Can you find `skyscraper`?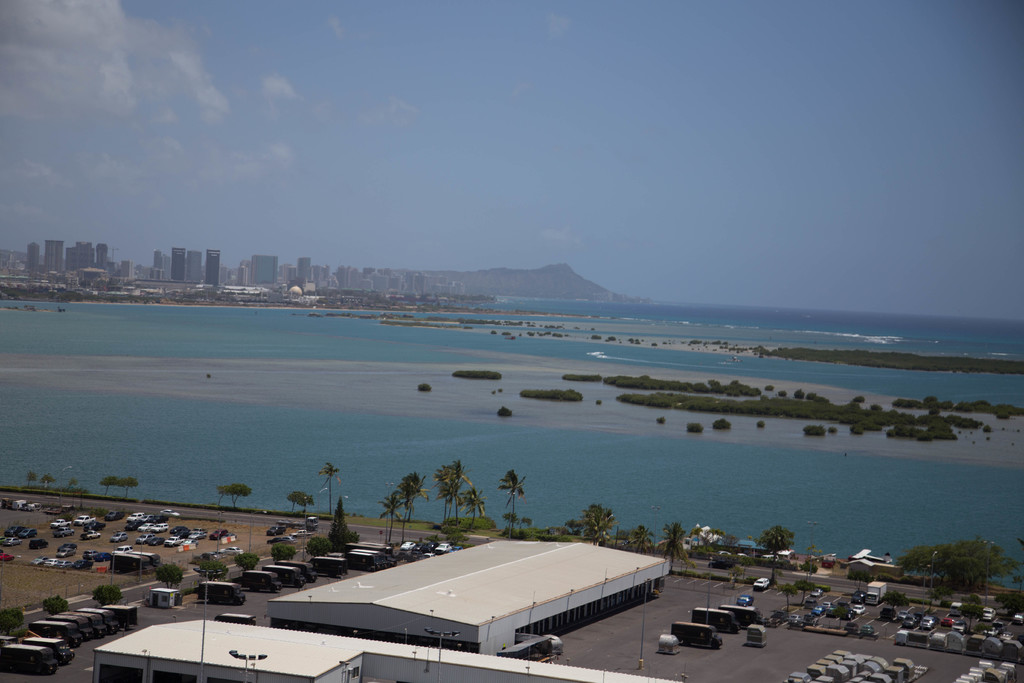
Yes, bounding box: {"left": 205, "top": 247, "right": 221, "bottom": 286}.
